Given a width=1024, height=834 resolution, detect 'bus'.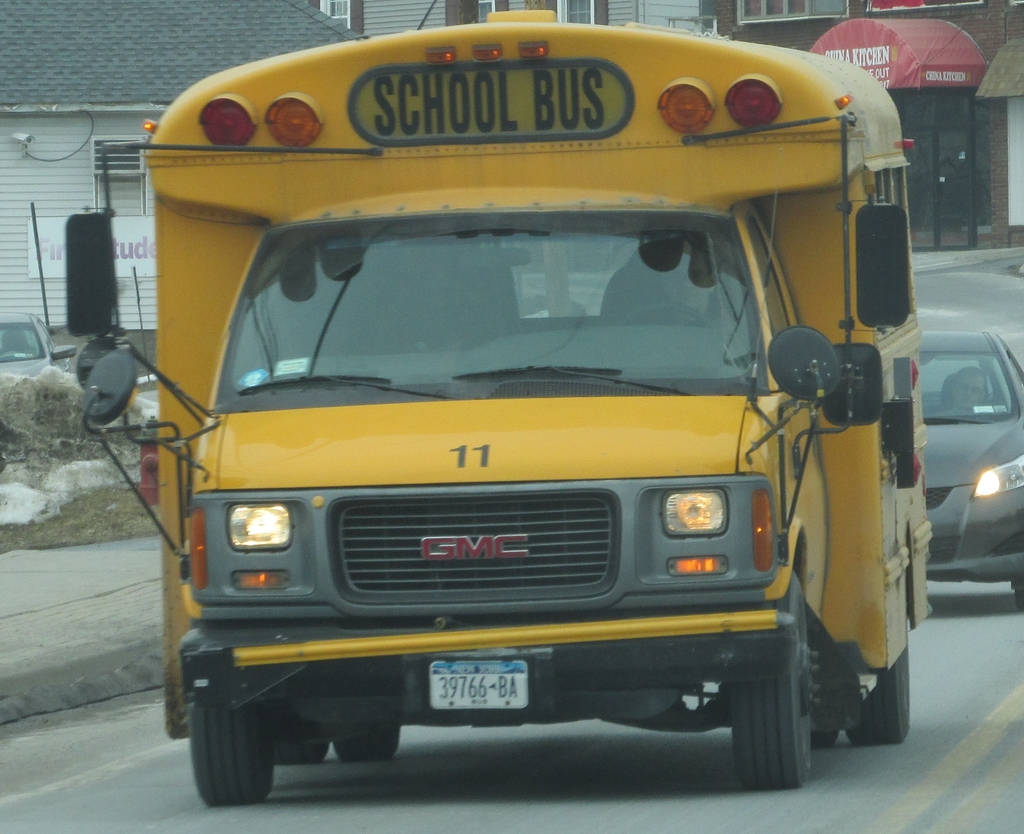
bbox=(68, 10, 937, 808).
